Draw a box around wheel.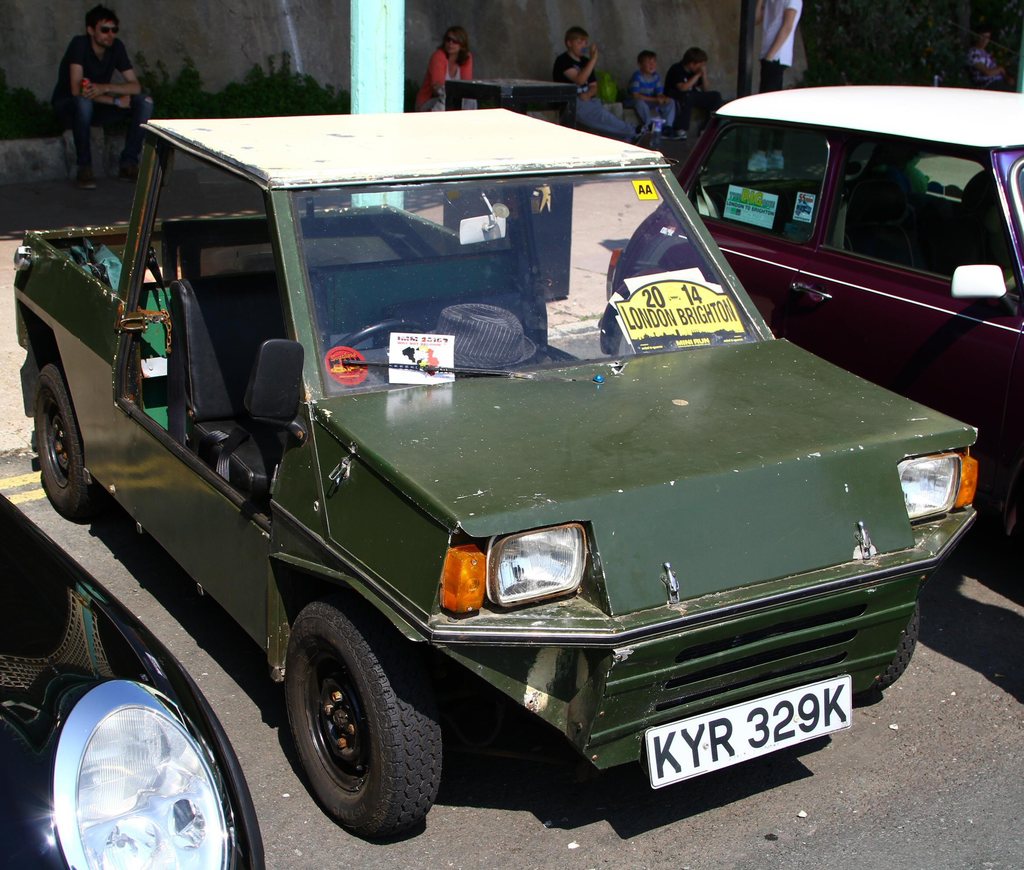
{"x1": 262, "y1": 615, "x2": 441, "y2": 831}.
